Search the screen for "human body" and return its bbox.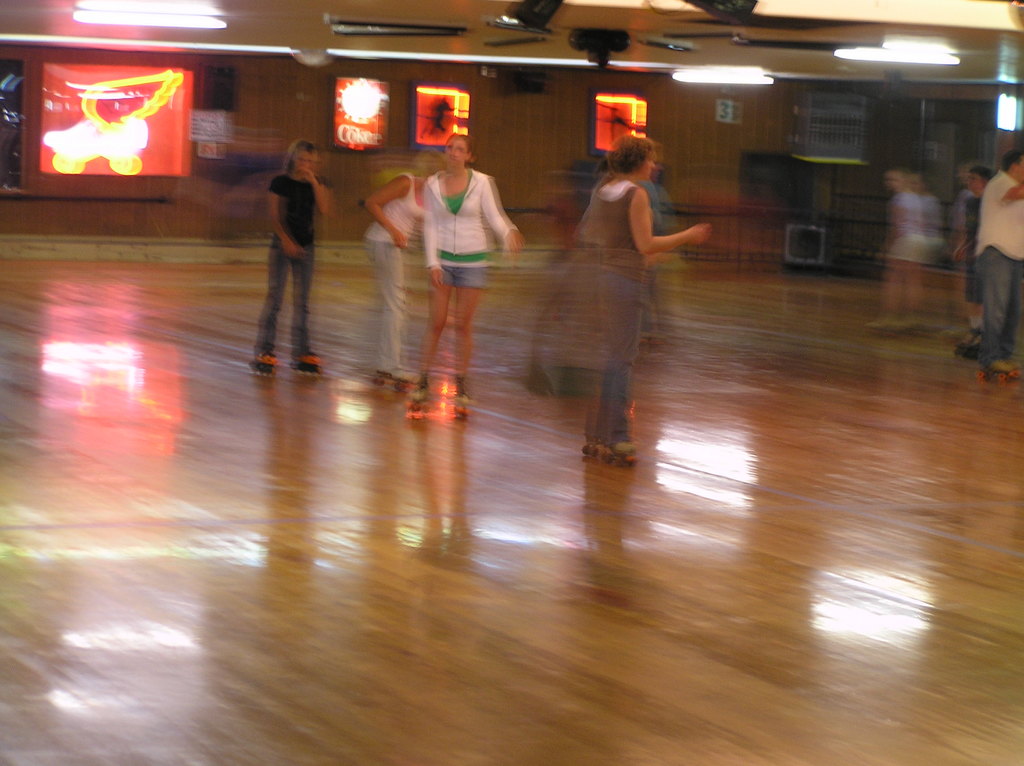
Found: x1=399, y1=113, x2=511, y2=431.
